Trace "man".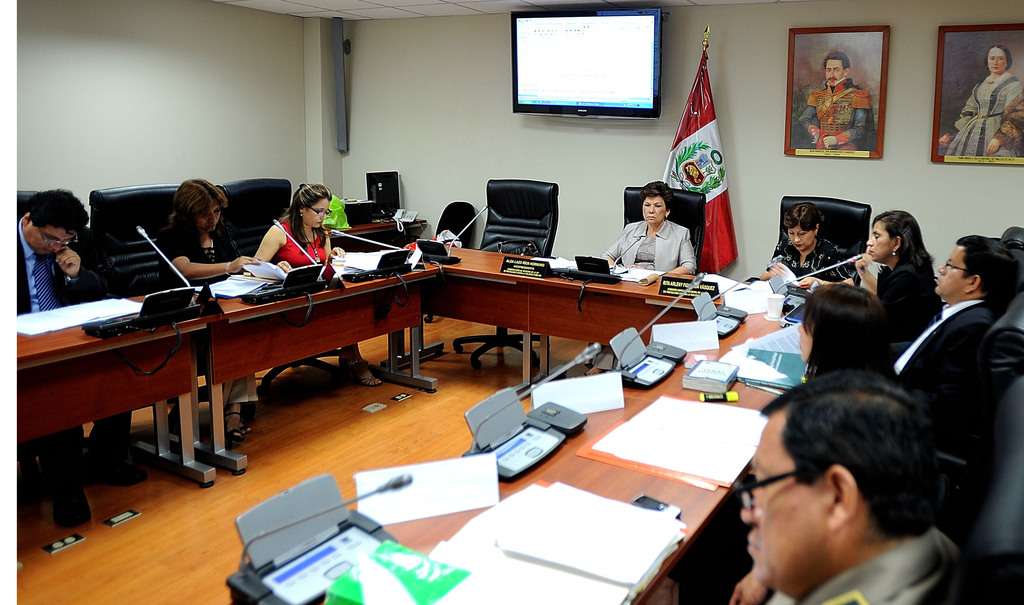
Traced to [890, 234, 1023, 413].
